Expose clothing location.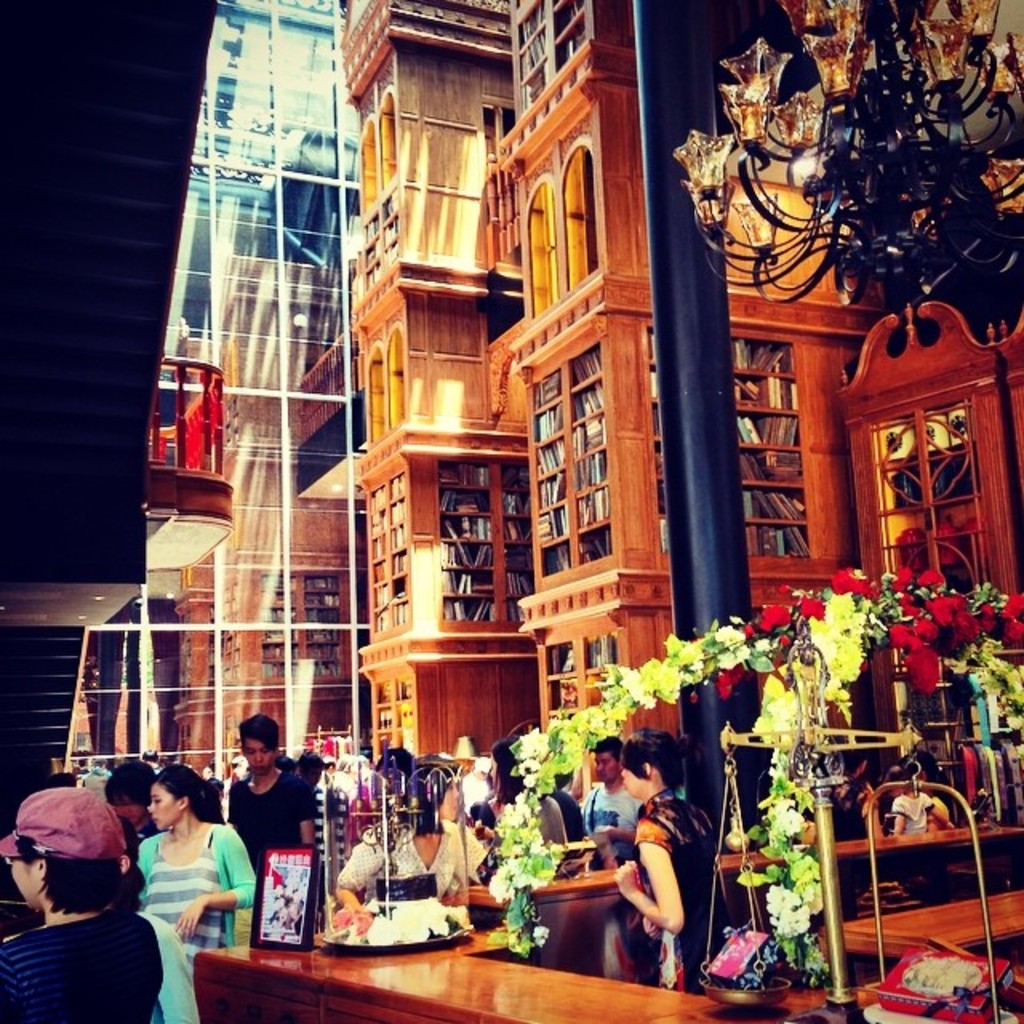
Exposed at bbox=[891, 792, 926, 830].
